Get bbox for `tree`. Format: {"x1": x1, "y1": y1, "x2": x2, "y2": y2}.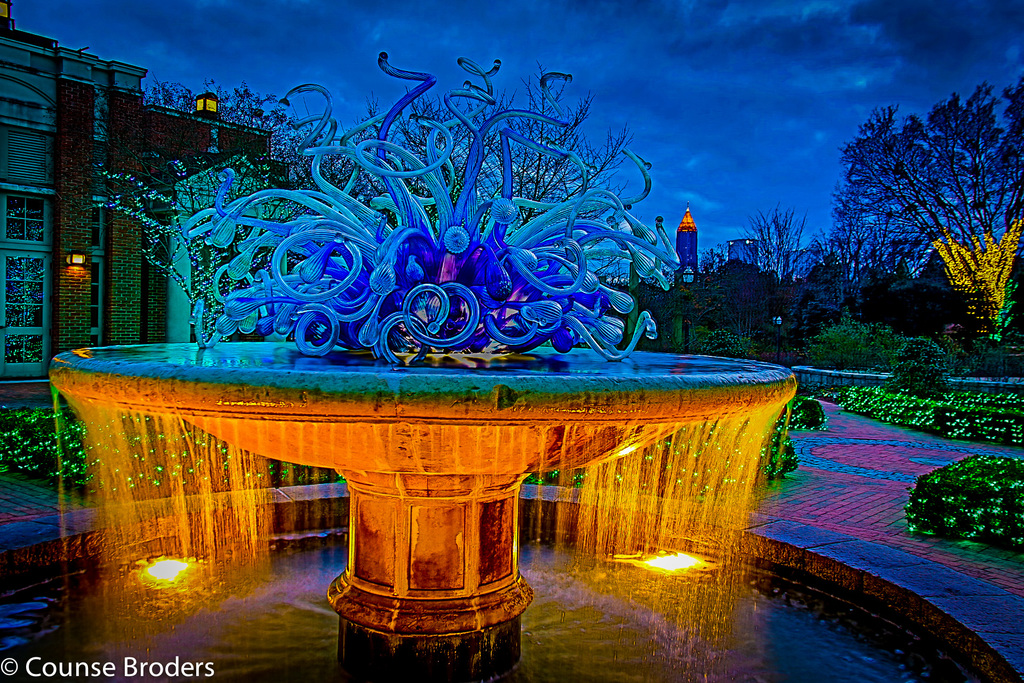
{"x1": 71, "y1": 81, "x2": 399, "y2": 360}.
